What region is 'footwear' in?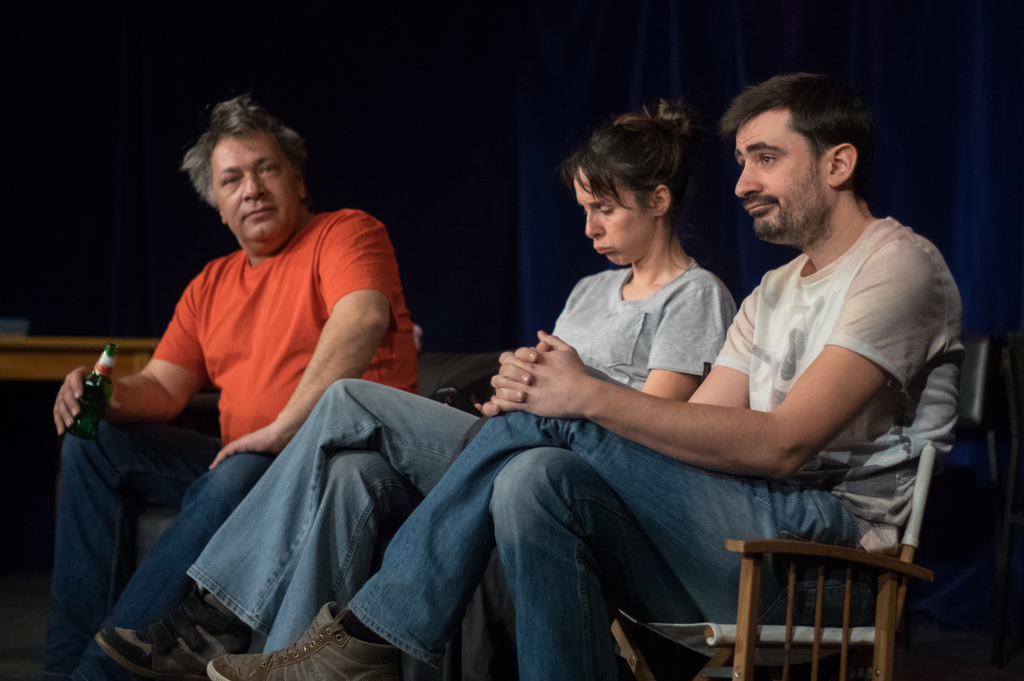
[x1=209, y1=605, x2=399, y2=673].
